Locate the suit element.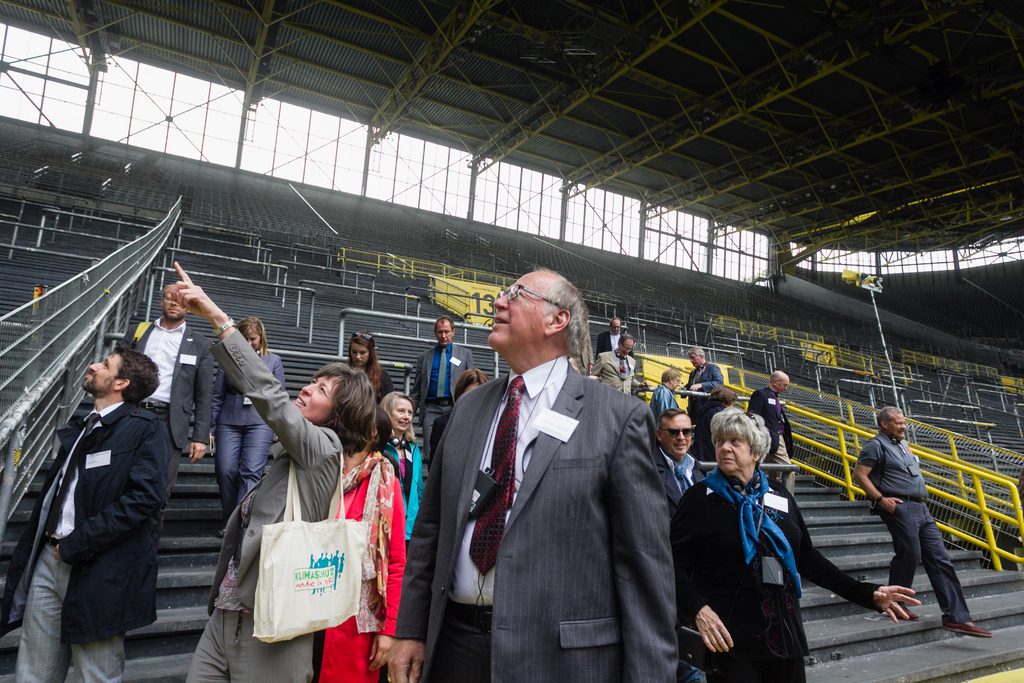
Element bbox: <region>589, 345, 641, 398</region>.
